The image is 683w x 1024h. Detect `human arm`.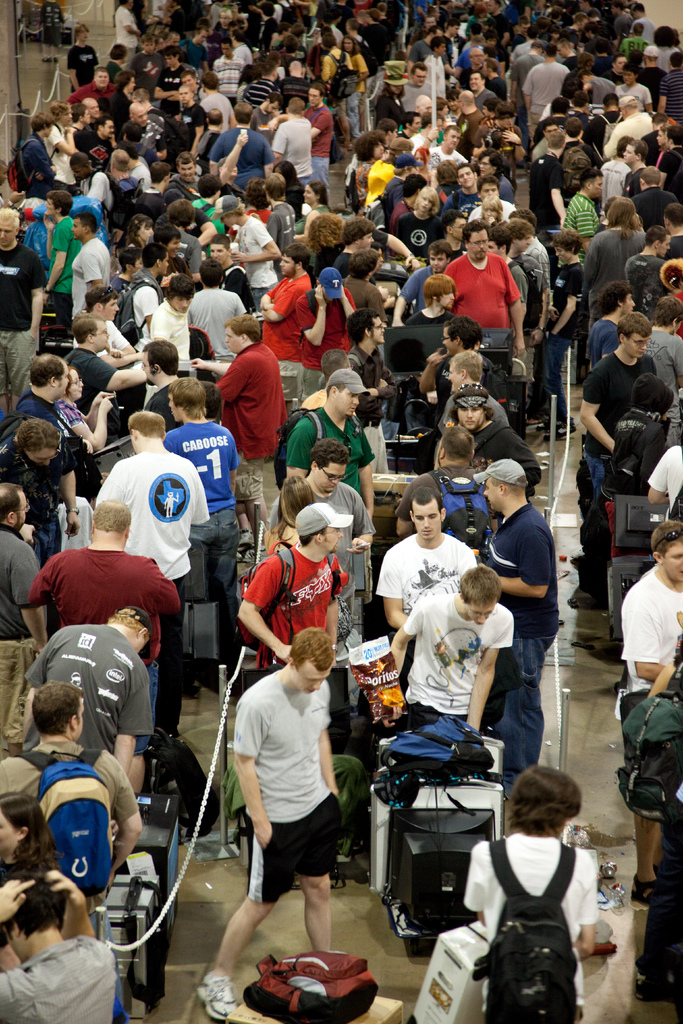
Detection: {"x1": 257, "y1": 275, "x2": 287, "y2": 310}.
